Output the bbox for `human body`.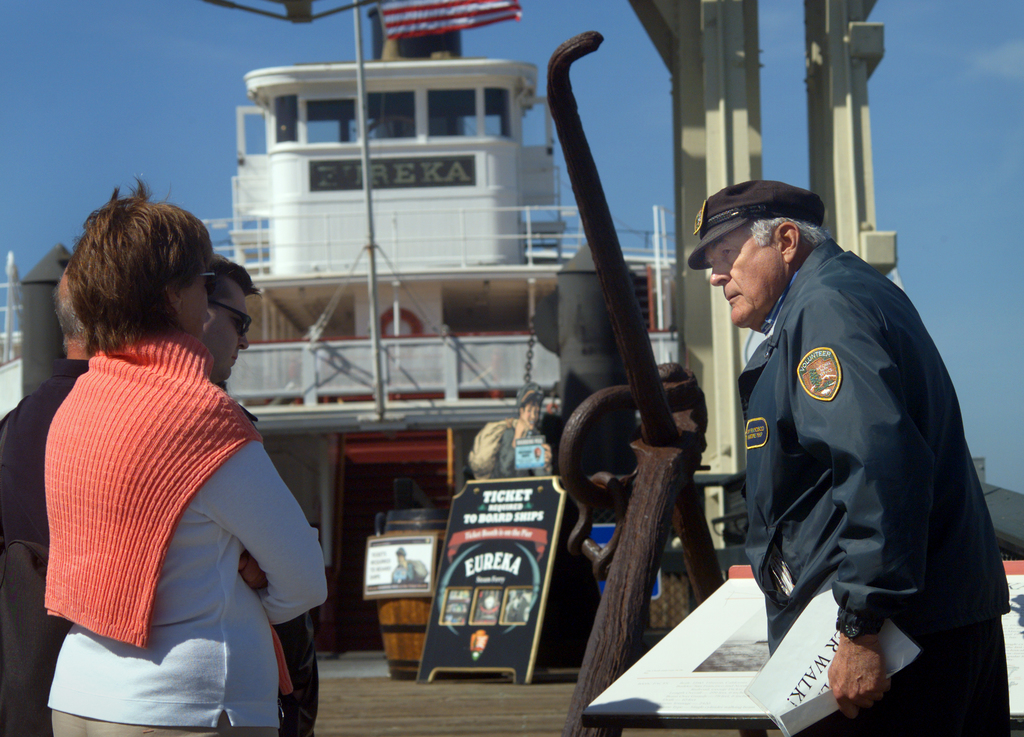
<bbox>0, 359, 94, 736</bbox>.
